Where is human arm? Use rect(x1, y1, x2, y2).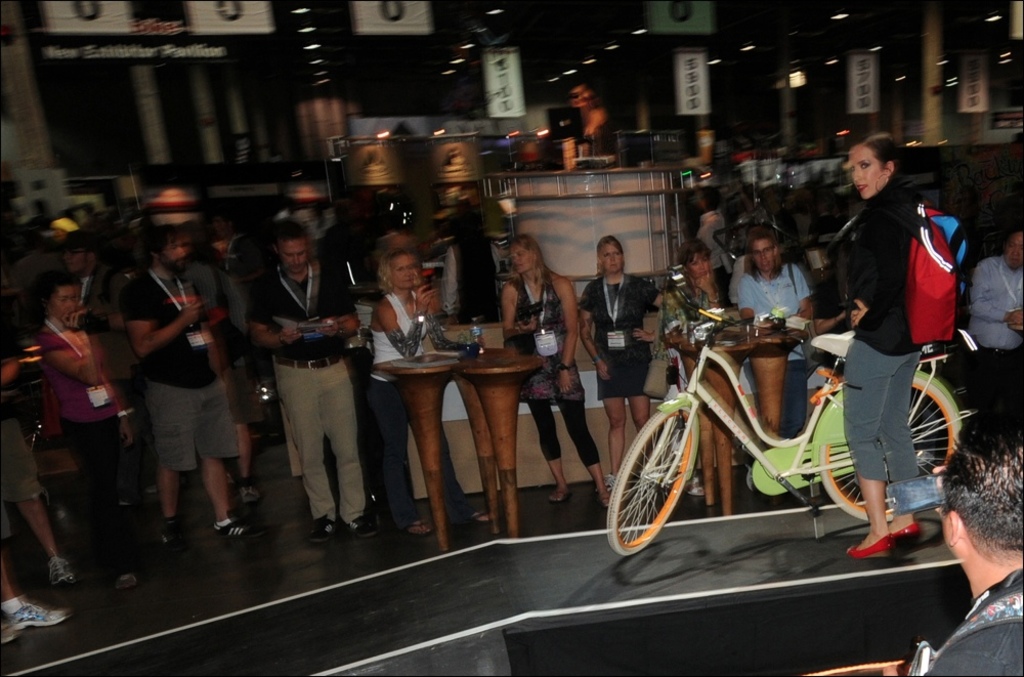
rect(694, 270, 718, 311).
